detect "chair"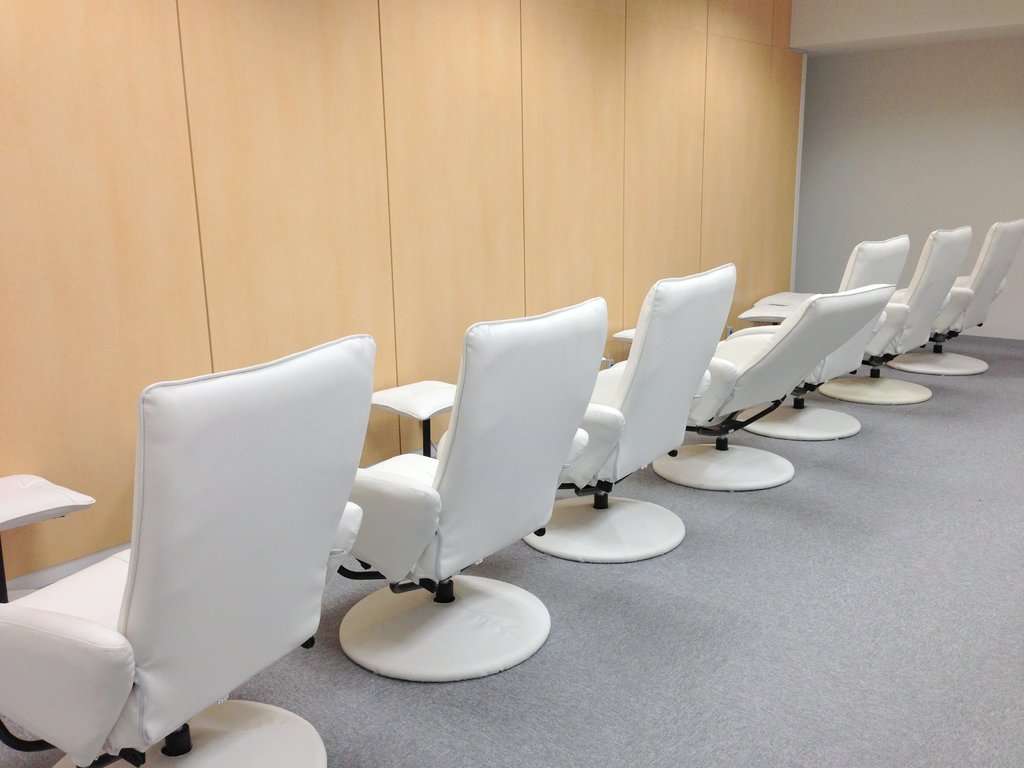
(737, 237, 927, 445)
